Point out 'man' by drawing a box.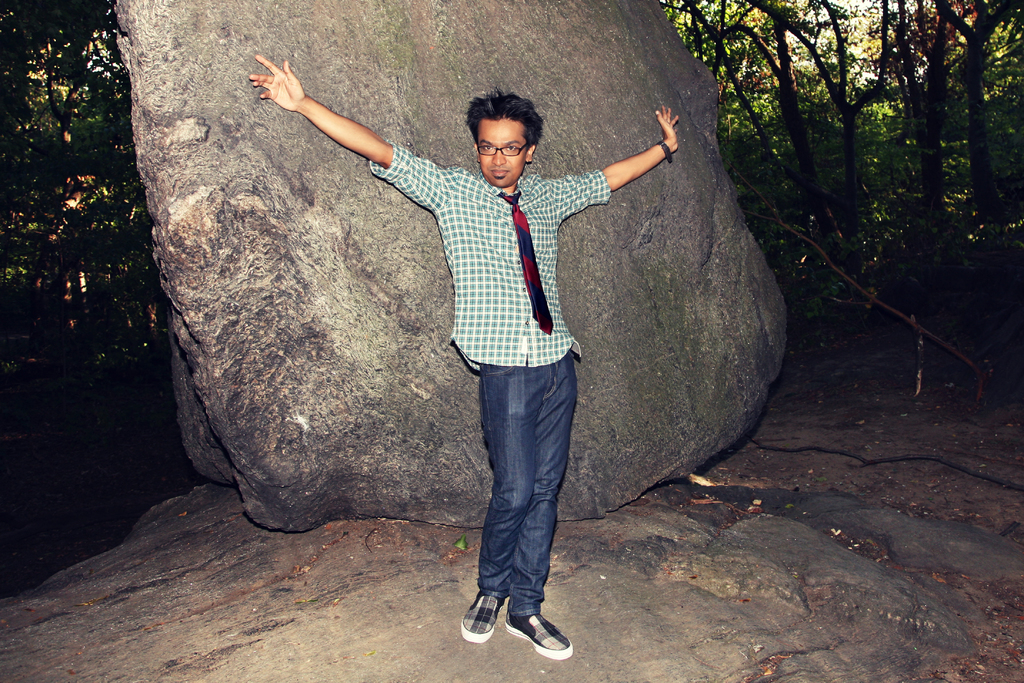
bbox(253, 65, 686, 602).
